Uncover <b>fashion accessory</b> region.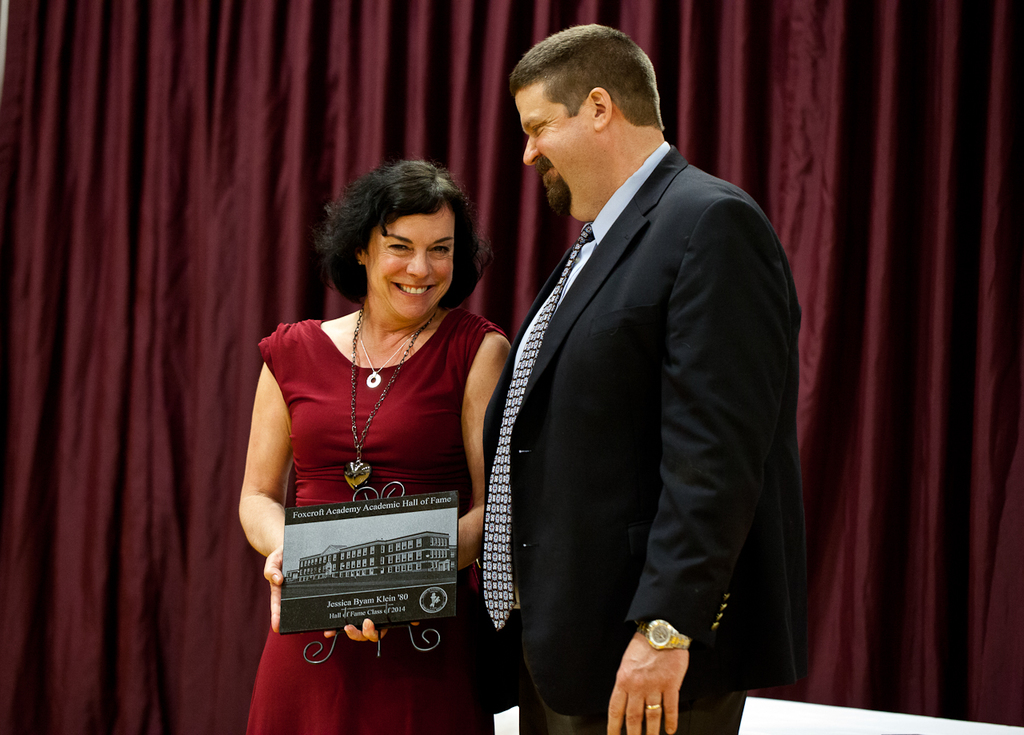
Uncovered: [643,703,662,711].
